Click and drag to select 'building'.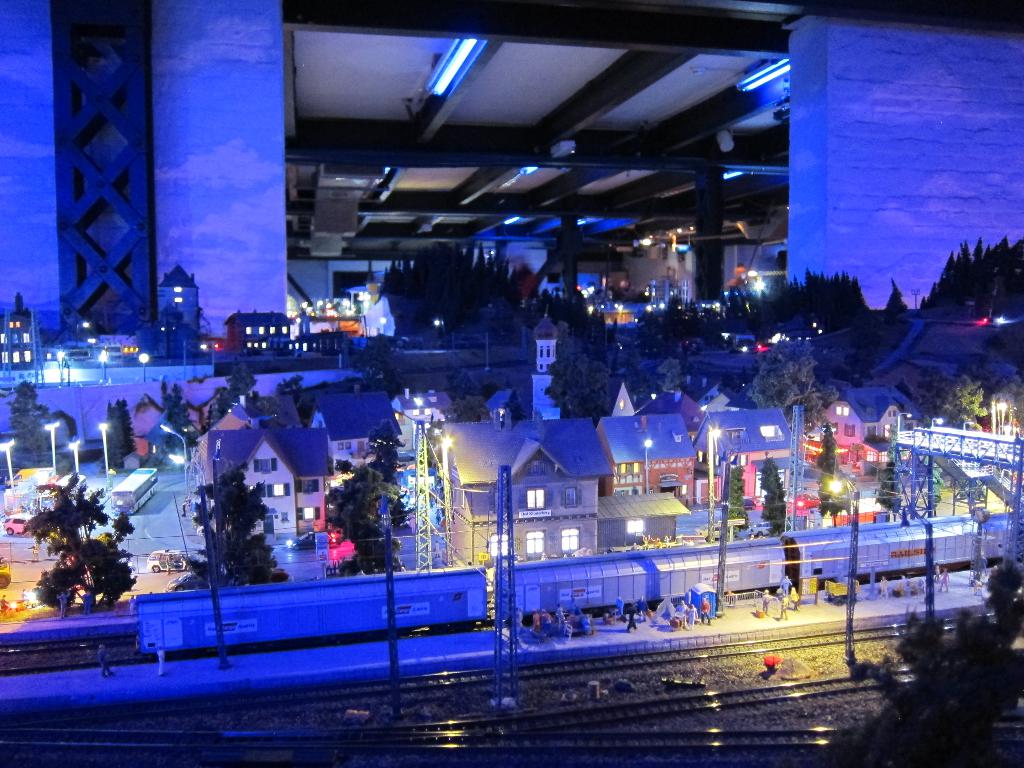
Selection: 310/383/397/462.
